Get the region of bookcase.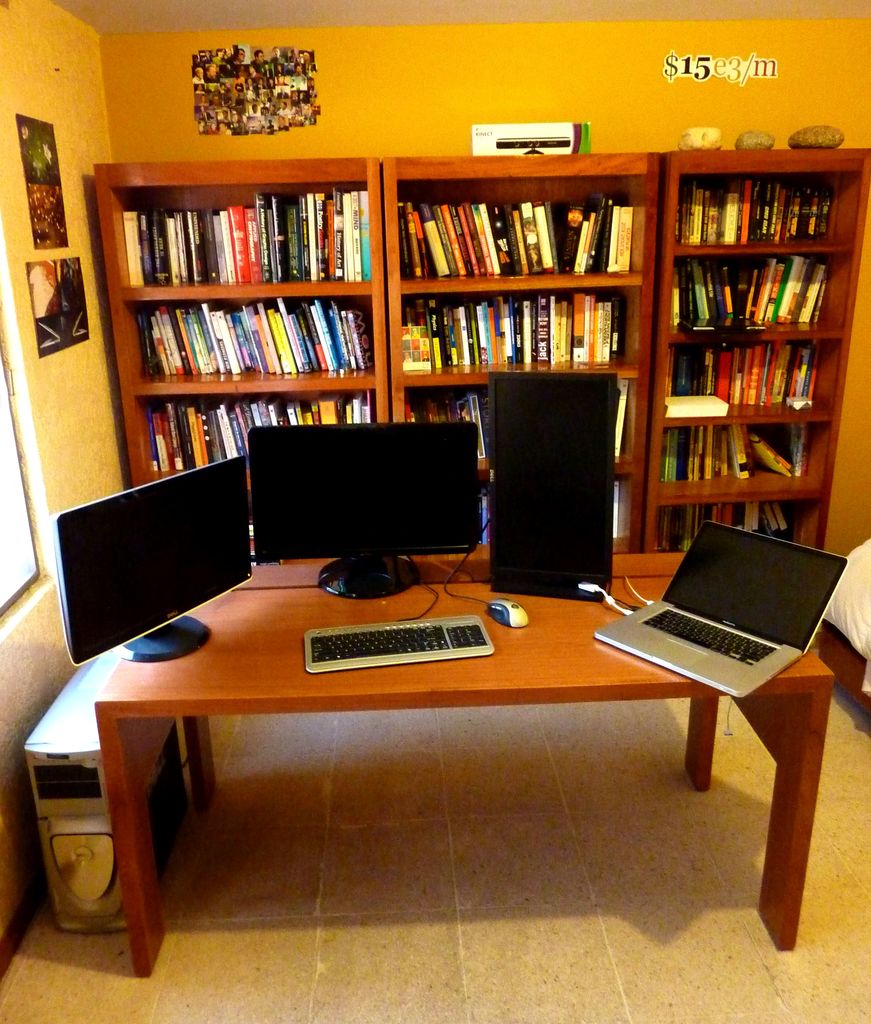
[left=91, top=169, right=668, bottom=490].
